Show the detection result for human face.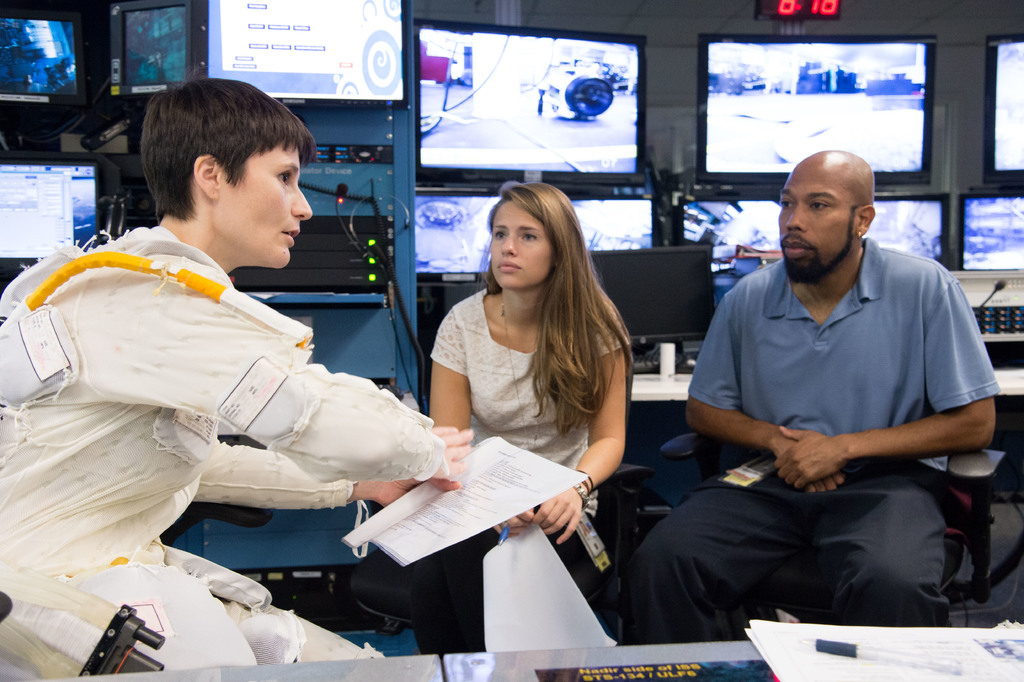
select_region(769, 158, 848, 269).
